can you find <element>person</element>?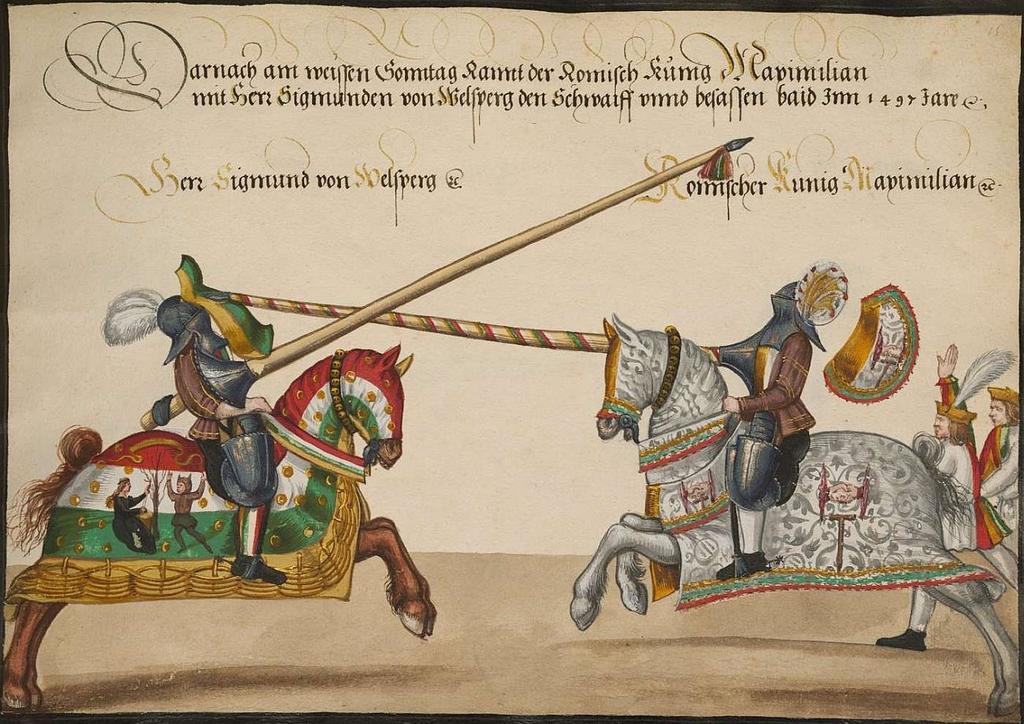
Yes, bounding box: {"x1": 134, "y1": 293, "x2": 294, "y2": 583}.
